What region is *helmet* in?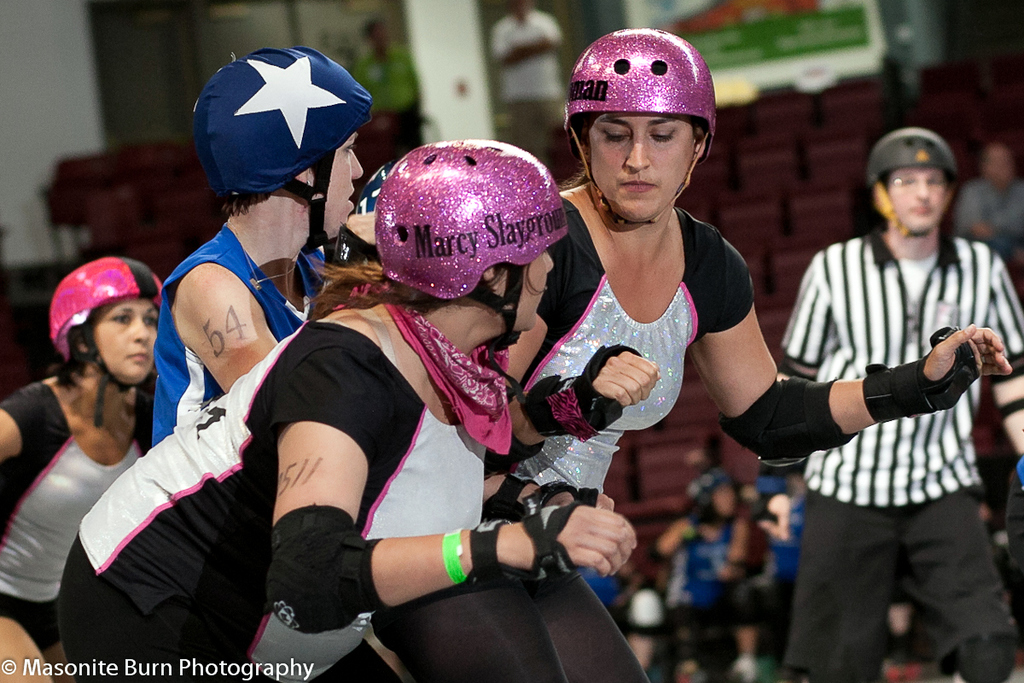
[561,29,733,232].
